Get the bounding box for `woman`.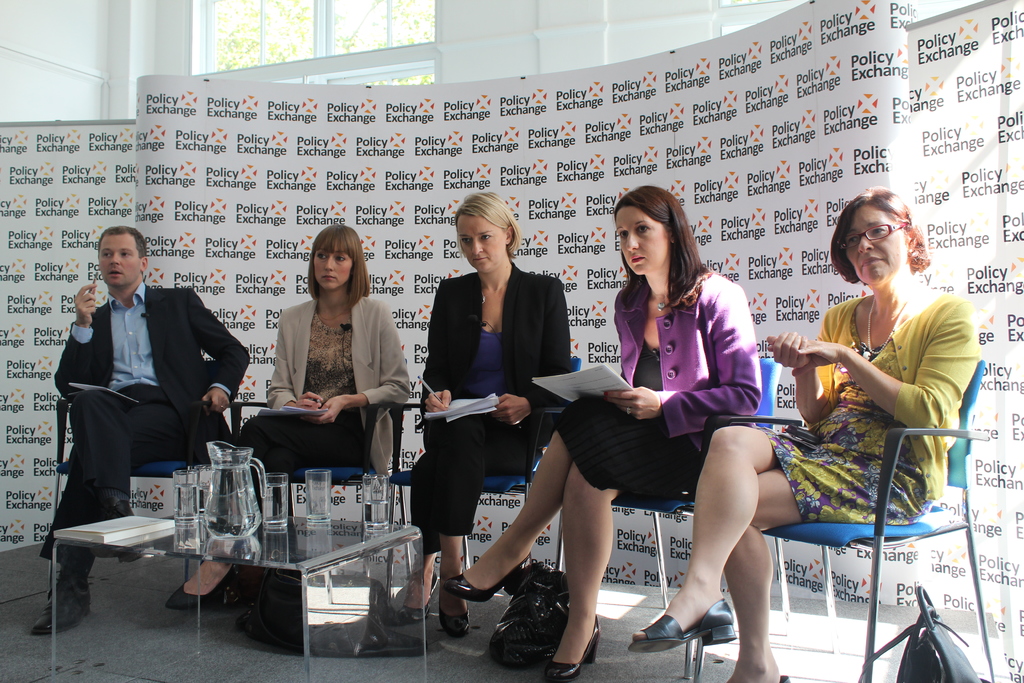
Rect(379, 186, 577, 639).
